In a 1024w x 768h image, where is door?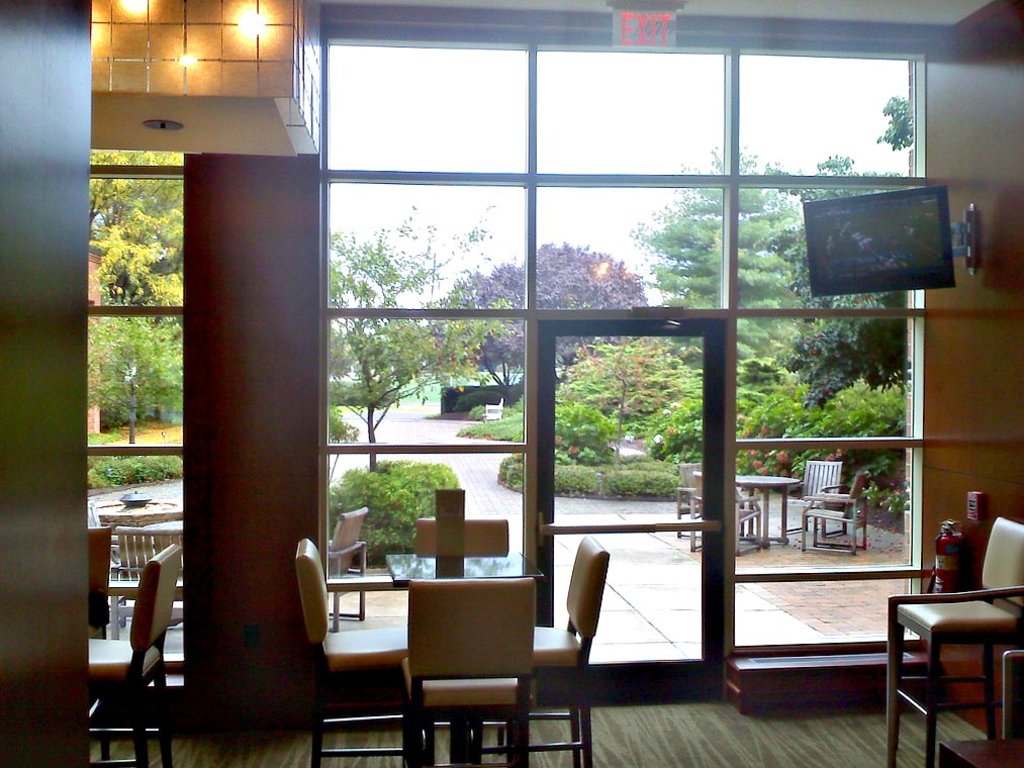
crop(538, 308, 734, 702).
